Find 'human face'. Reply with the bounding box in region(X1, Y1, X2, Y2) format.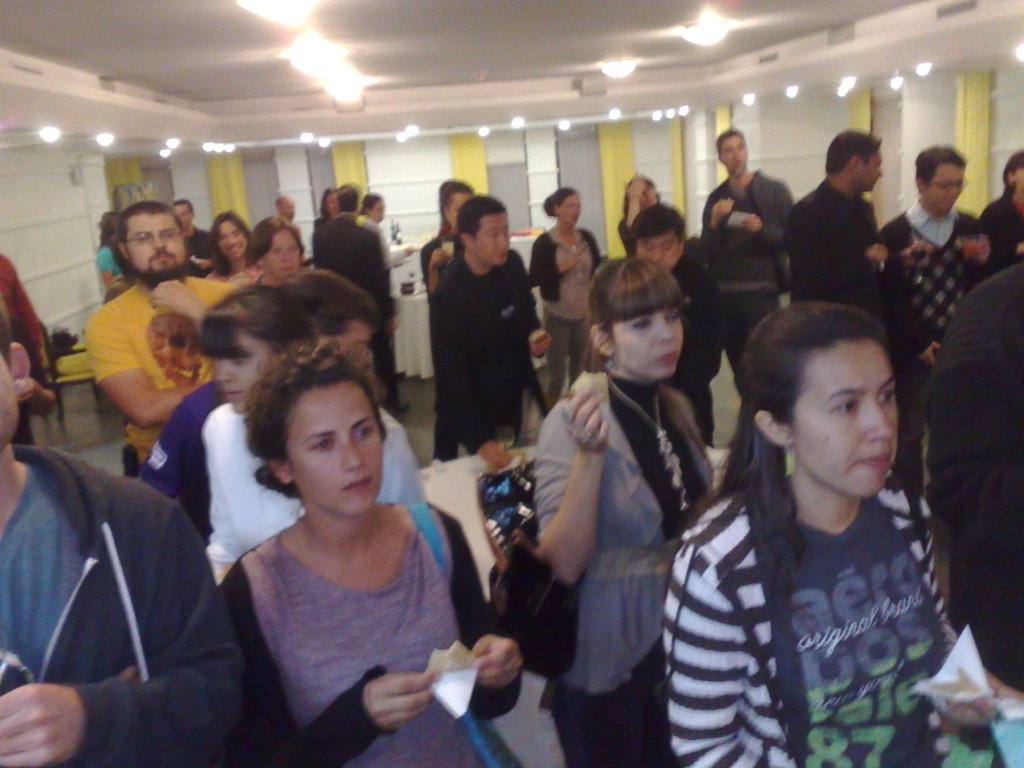
region(556, 192, 586, 227).
